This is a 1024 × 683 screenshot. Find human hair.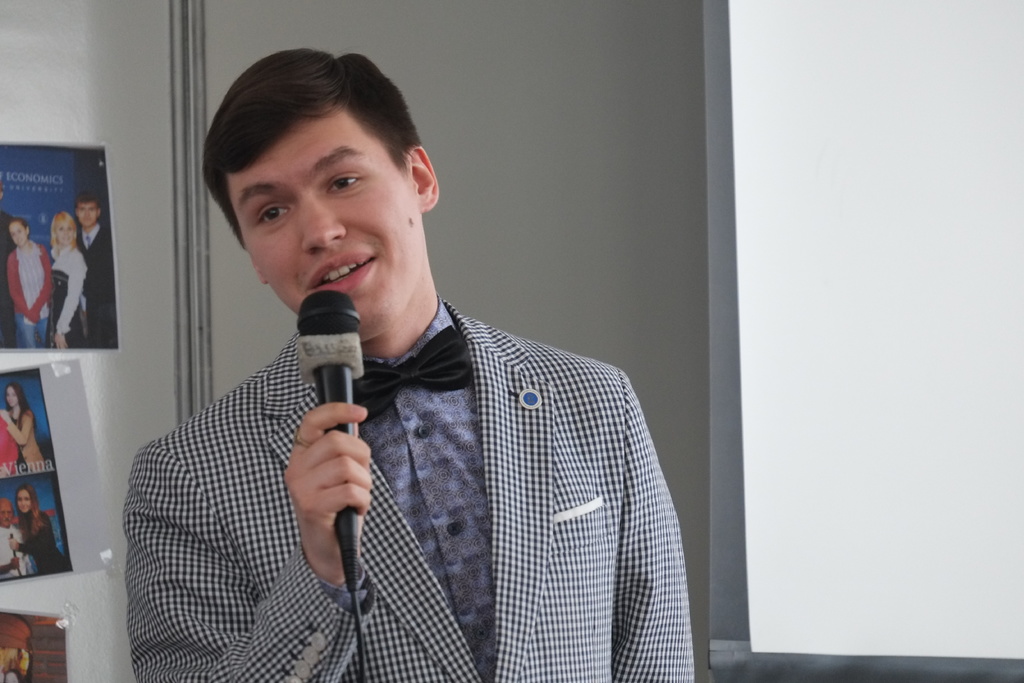
Bounding box: [x1=19, y1=482, x2=46, y2=538].
